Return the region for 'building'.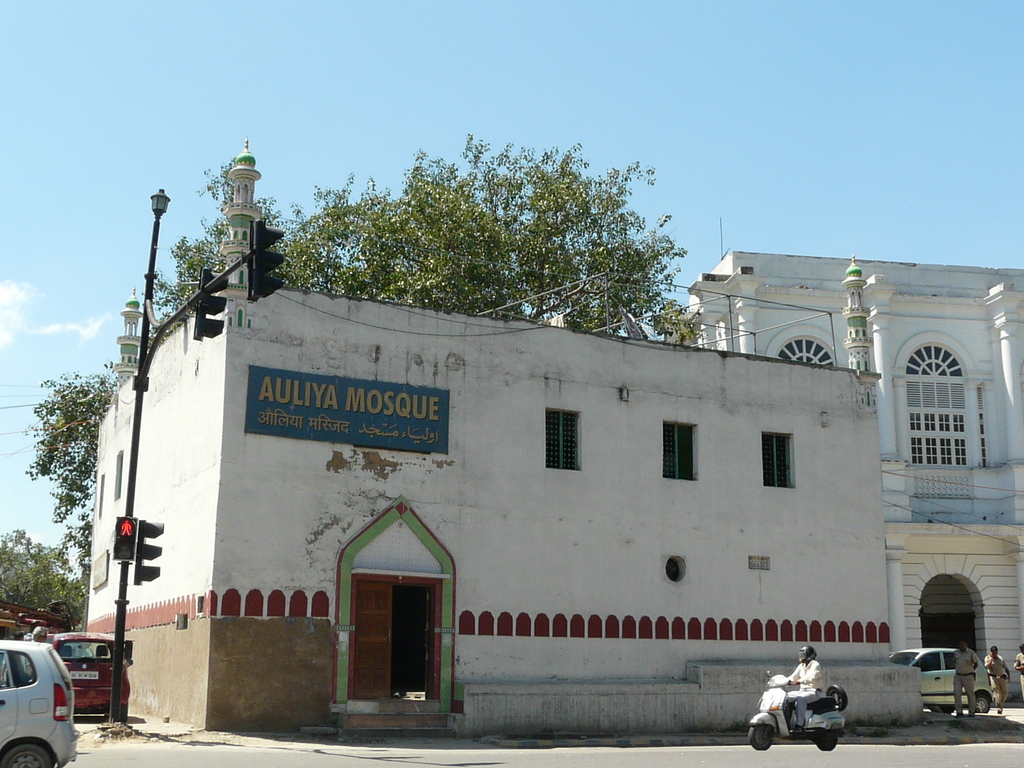
l=685, t=252, r=1023, b=525.
